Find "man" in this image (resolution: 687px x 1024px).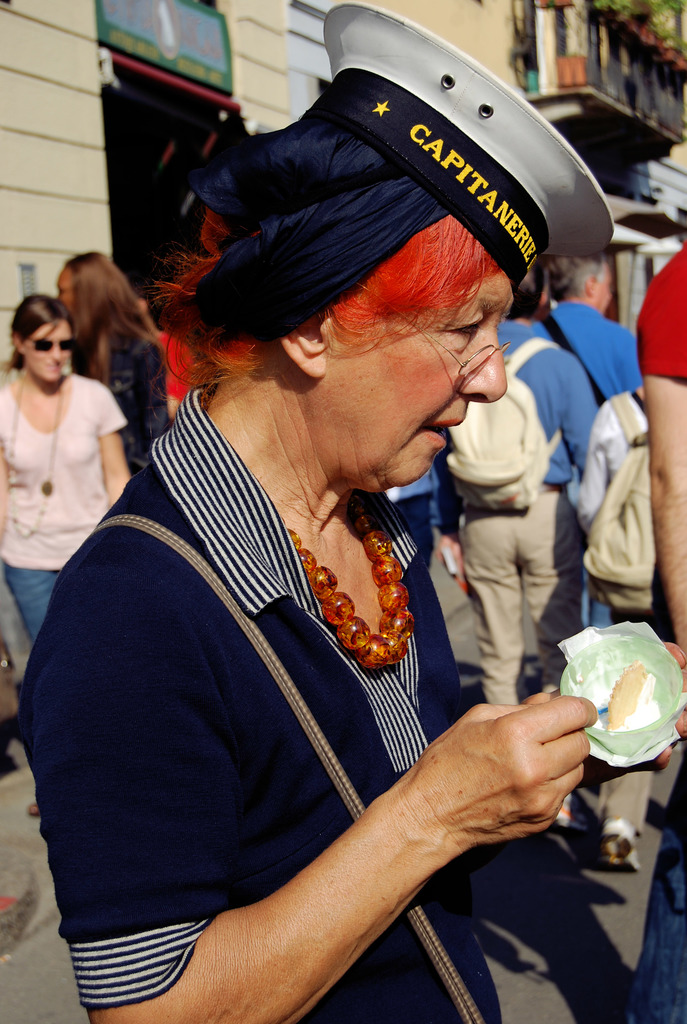
x1=445, y1=264, x2=603, y2=705.
